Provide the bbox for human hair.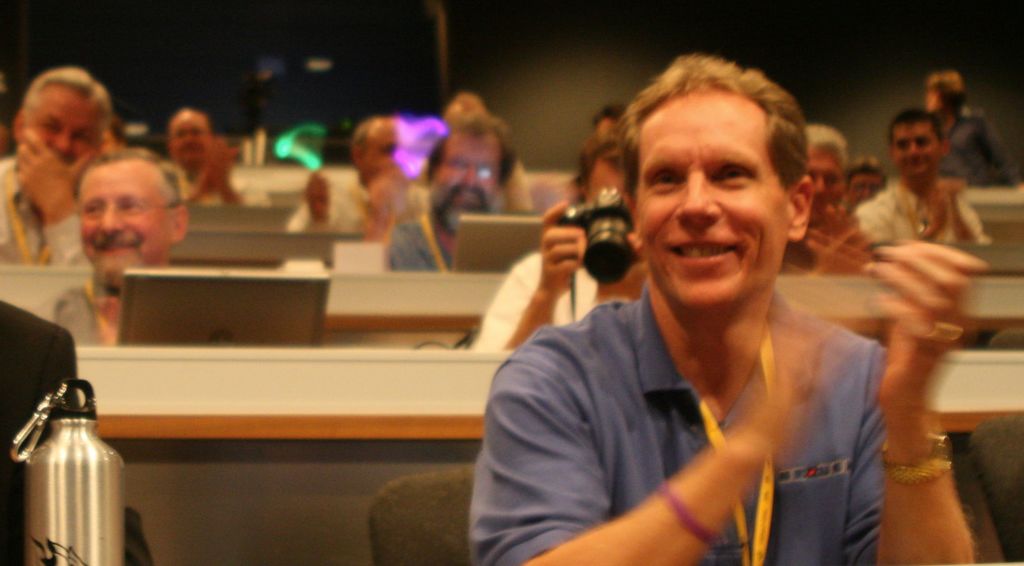
locate(928, 71, 967, 115).
